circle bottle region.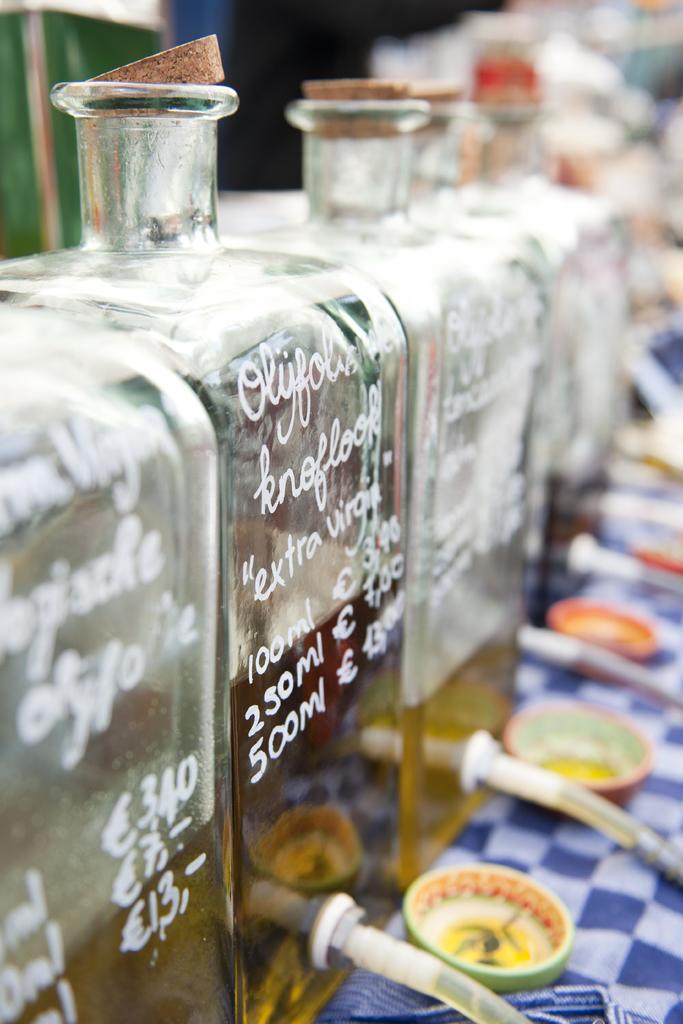
Region: rect(0, 283, 252, 1023).
